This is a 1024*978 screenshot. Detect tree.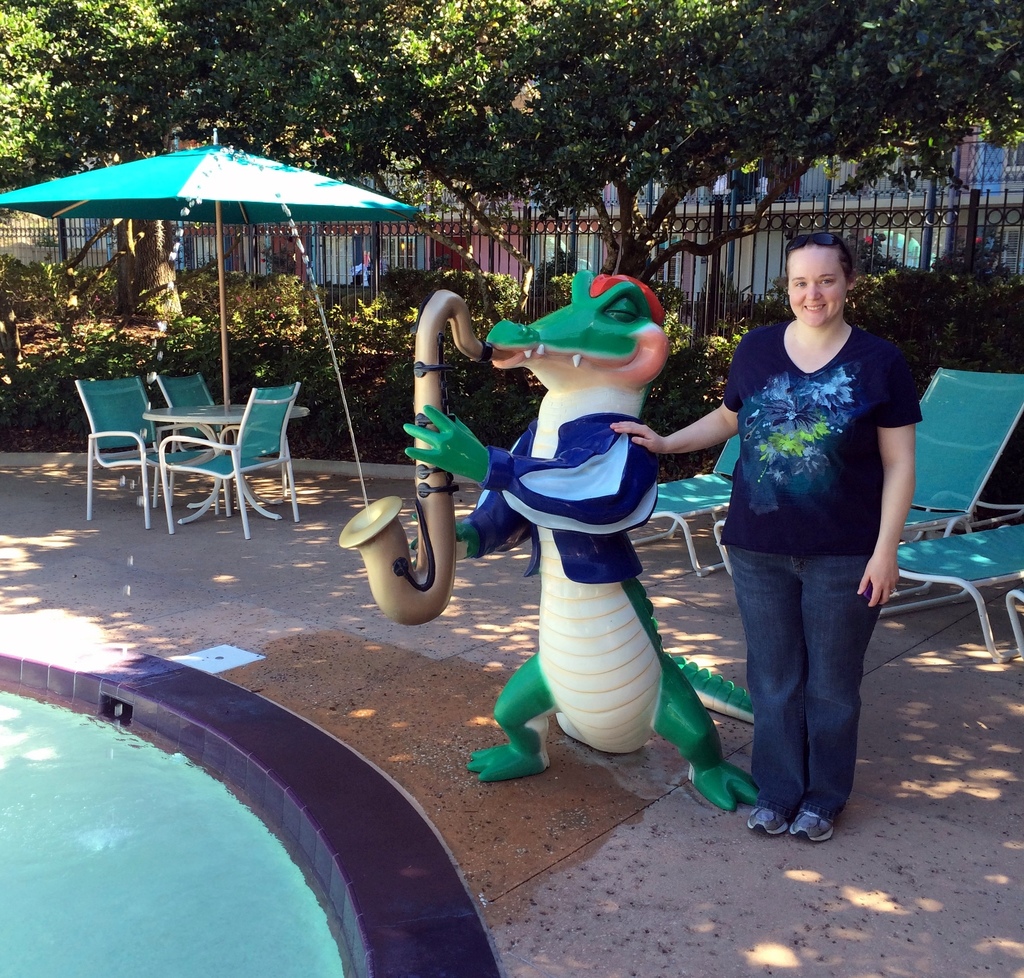
{"x1": 340, "y1": 0, "x2": 1023, "y2": 279}.
